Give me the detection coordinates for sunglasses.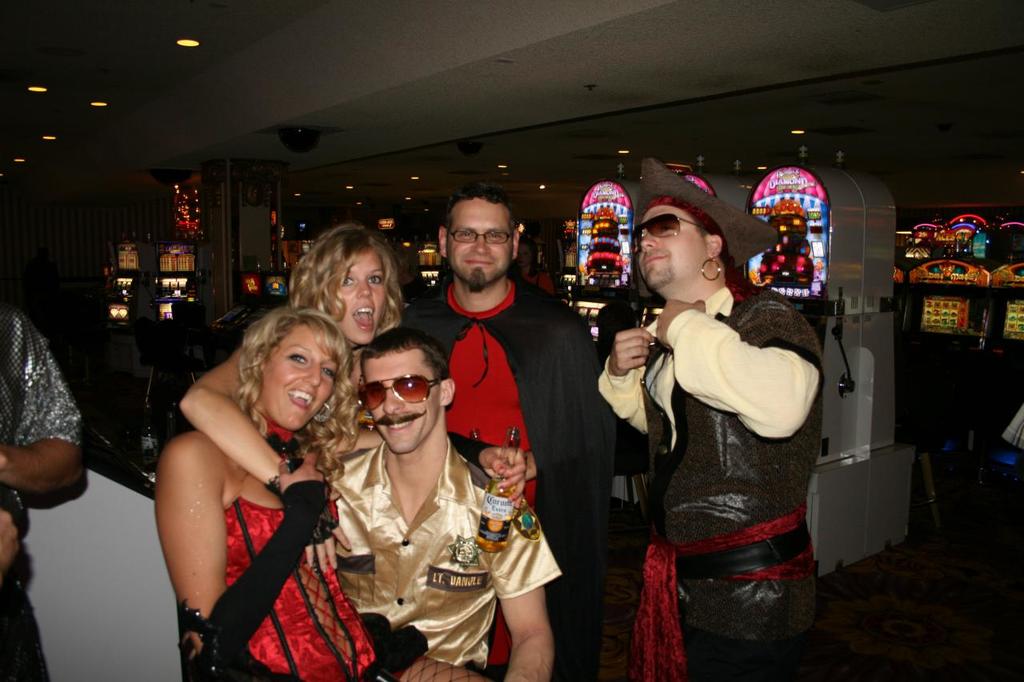
625 210 714 256.
